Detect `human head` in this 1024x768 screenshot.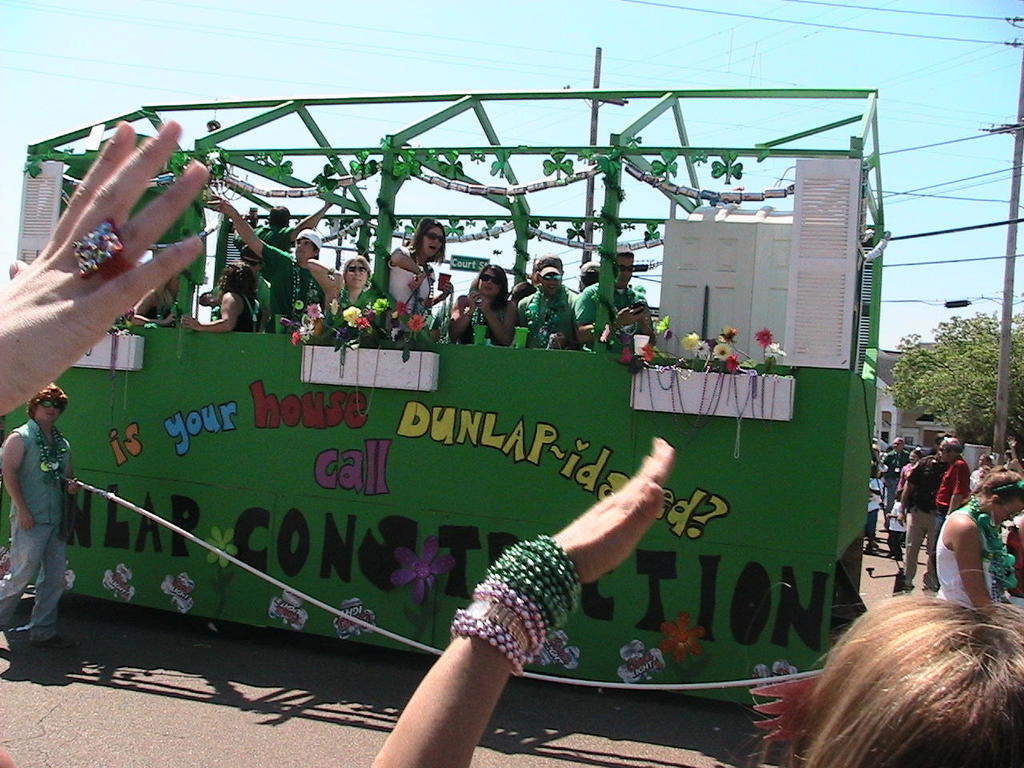
Detection: left=746, top=598, right=1021, bottom=767.
